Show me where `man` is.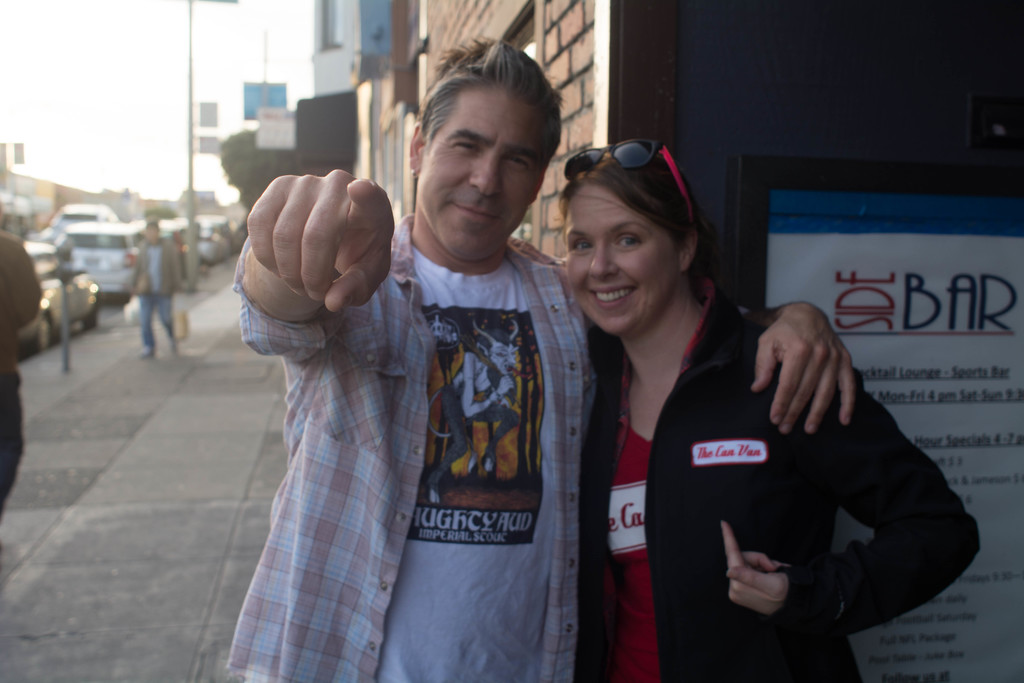
`man` is at bbox(132, 217, 182, 361).
